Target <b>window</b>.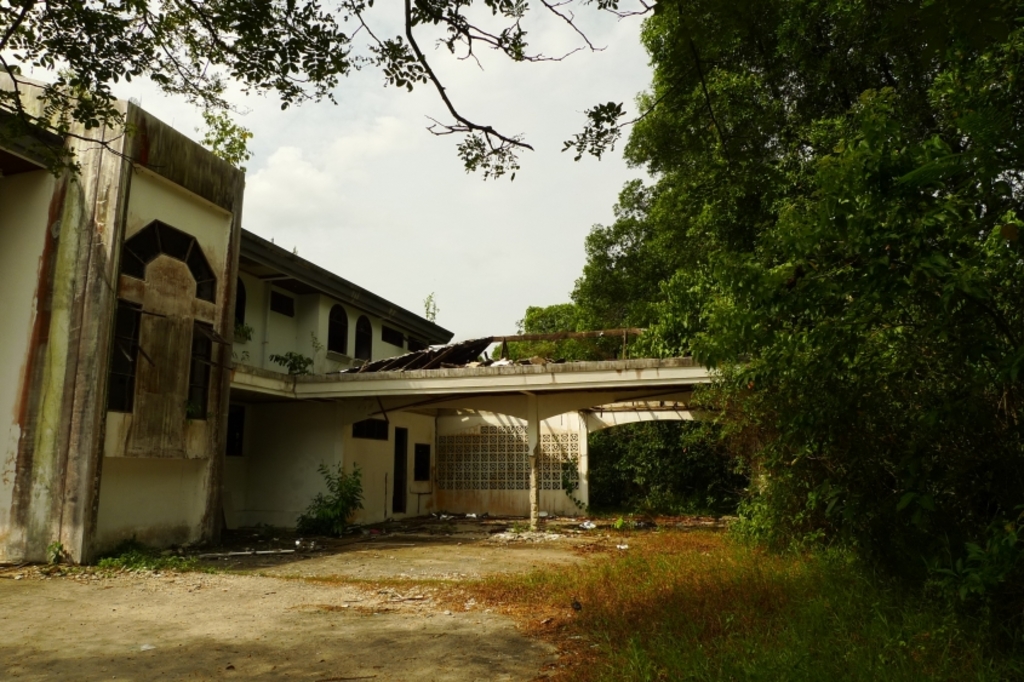
Target region: <bbox>412, 443, 431, 483</bbox>.
